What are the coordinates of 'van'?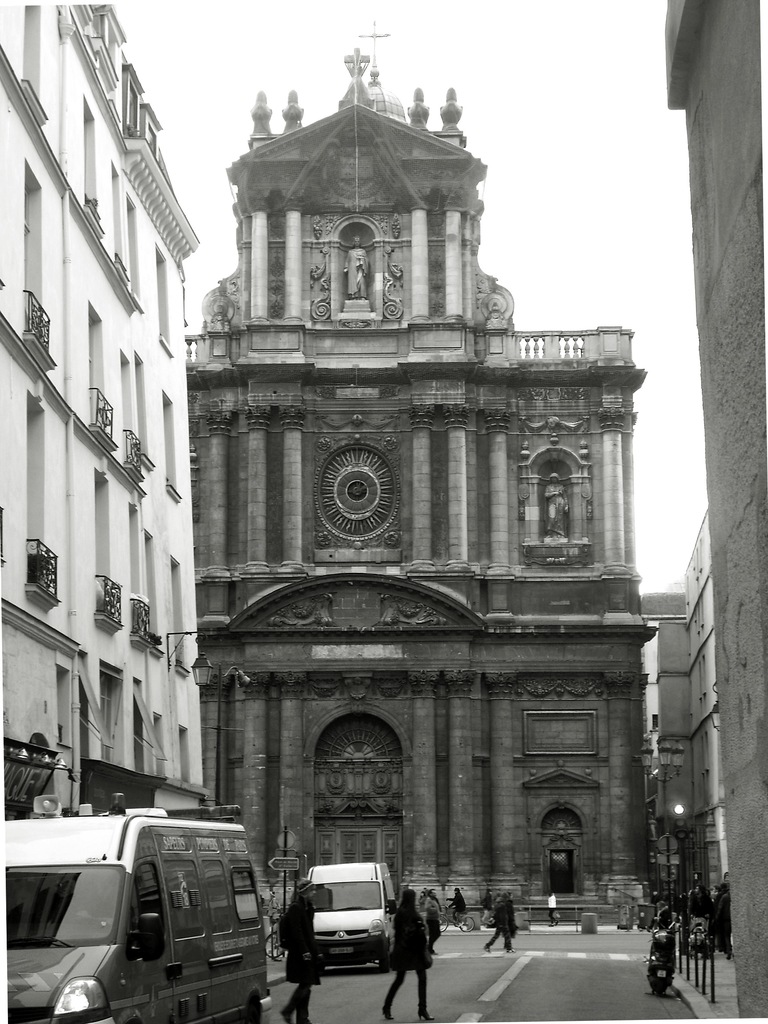
[7,790,276,1023].
